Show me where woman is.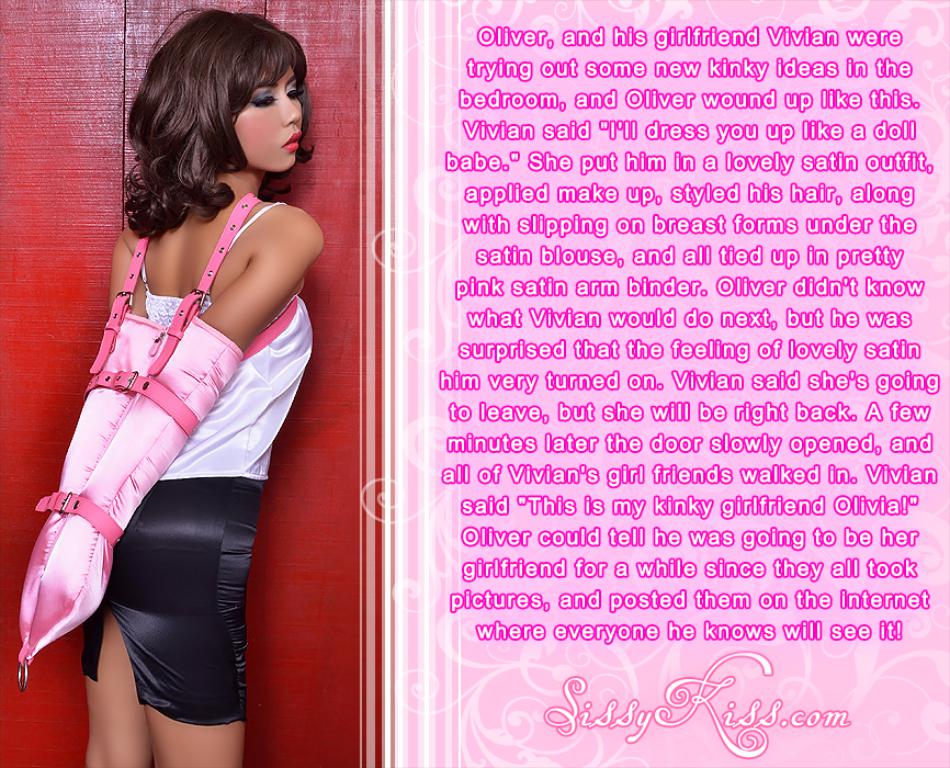
woman is at bbox=(20, 34, 339, 739).
